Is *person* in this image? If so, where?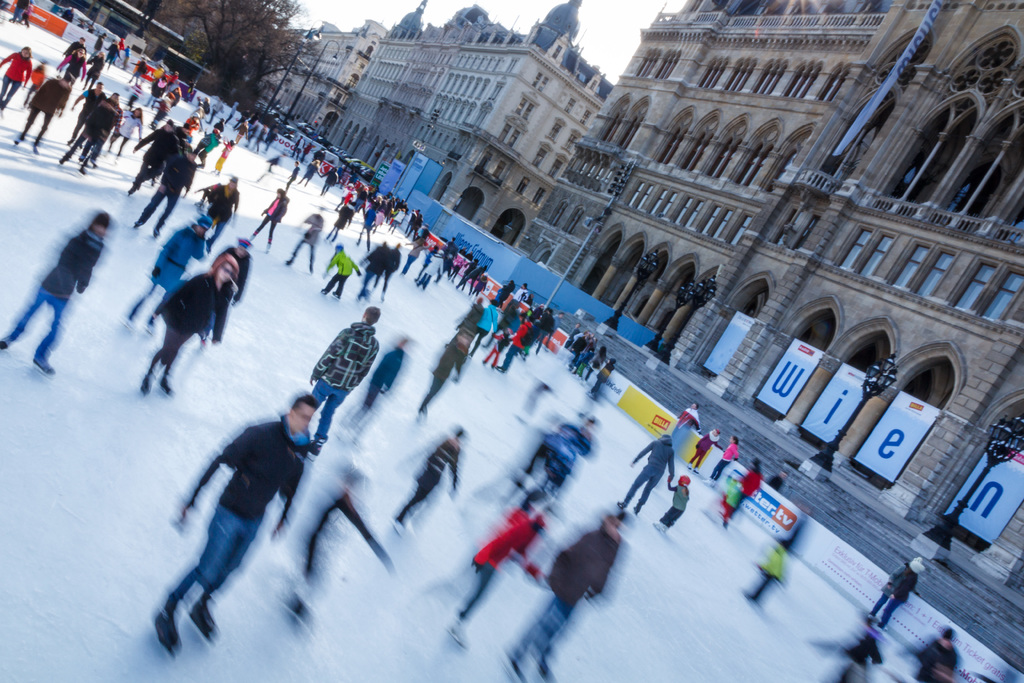
Yes, at [left=148, top=377, right=321, bottom=649].
